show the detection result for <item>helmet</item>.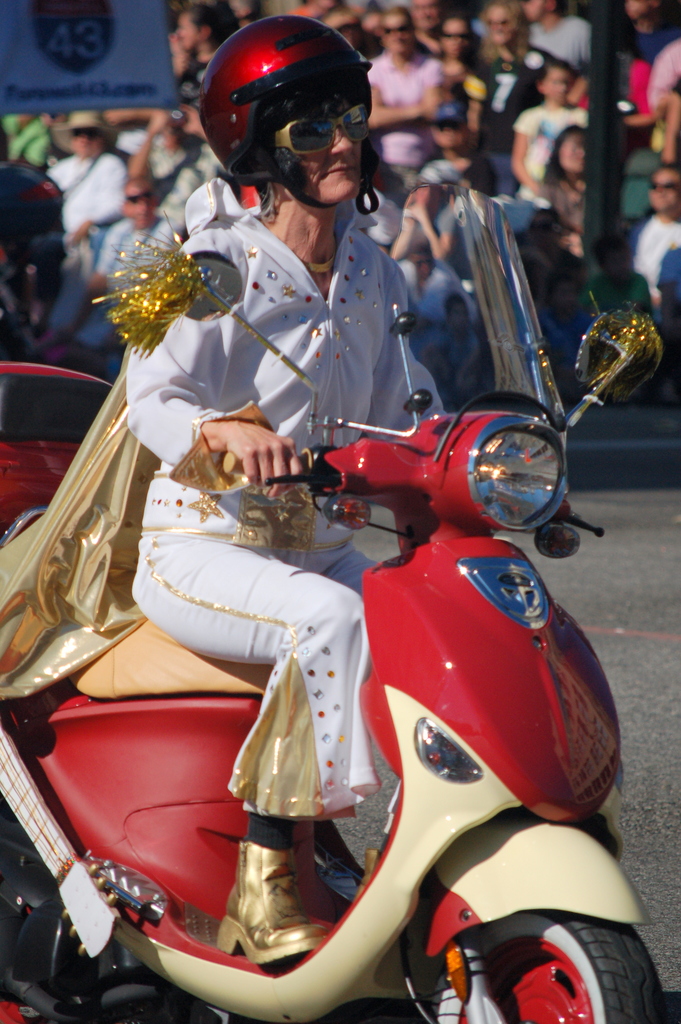
box=[191, 17, 384, 197].
